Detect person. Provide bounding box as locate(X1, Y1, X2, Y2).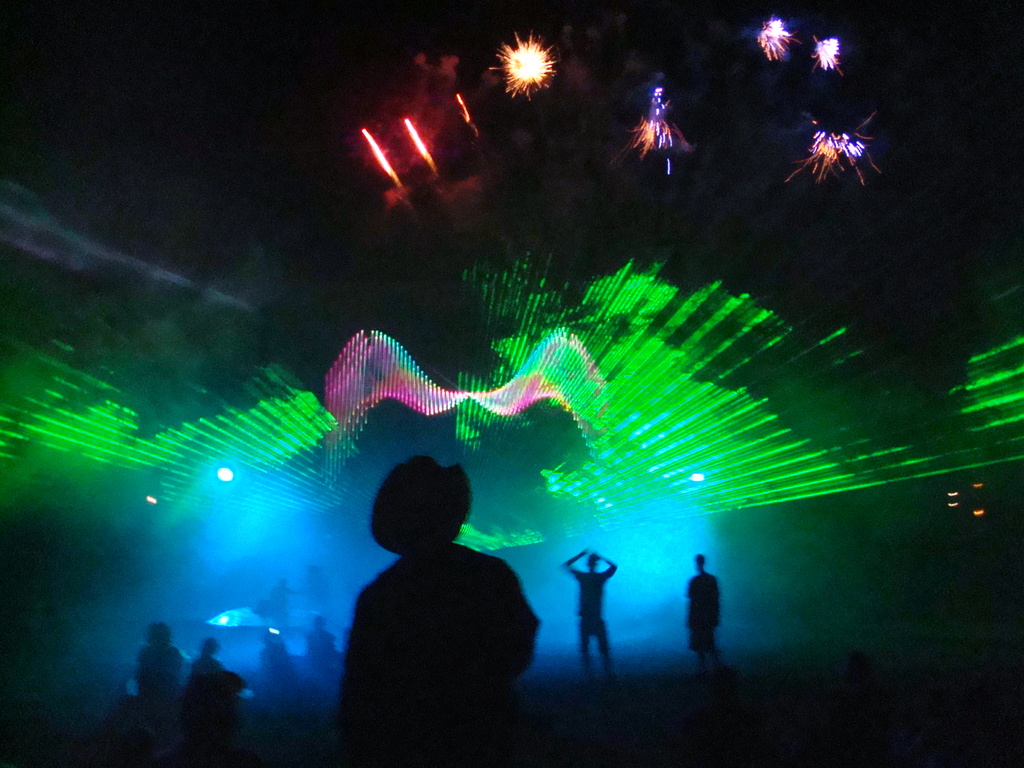
locate(337, 456, 546, 716).
